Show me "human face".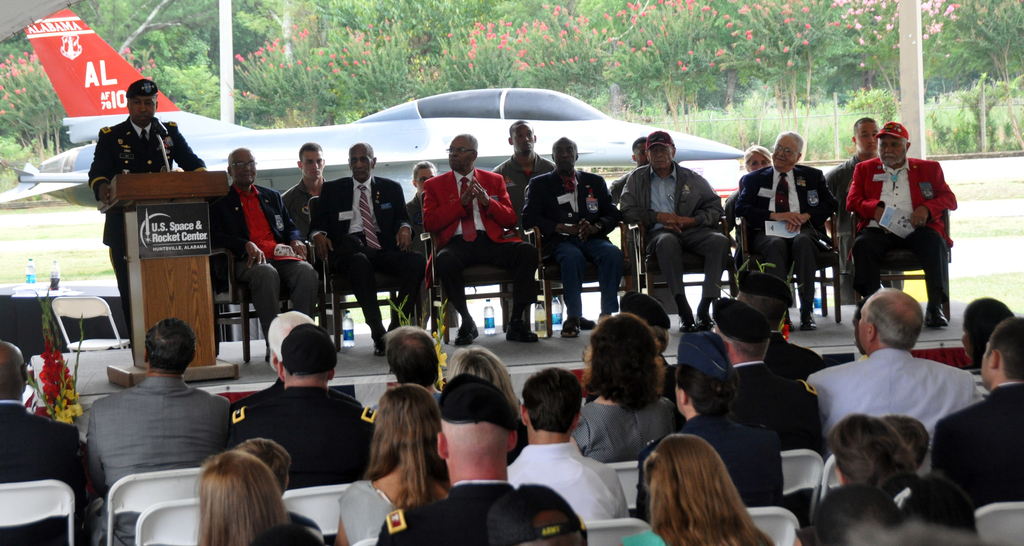
"human face" is here: [x1=856, y1=123, x2=881, y2=152].
